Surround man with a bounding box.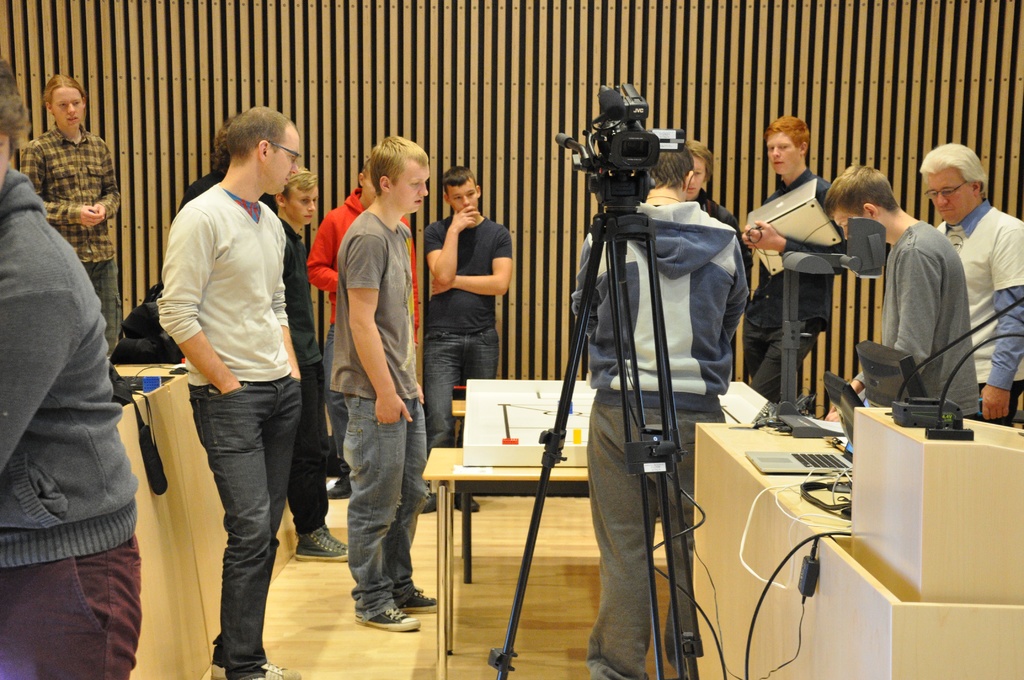
left=749, top=114, right=855, bottom=412.
